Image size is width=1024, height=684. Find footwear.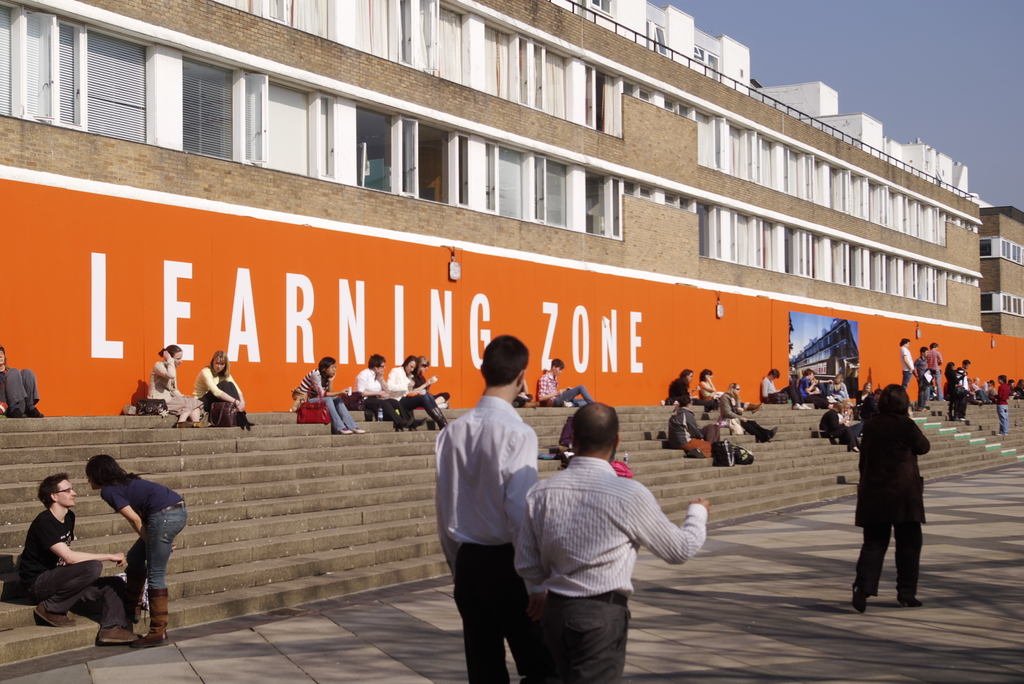
130,585,168,646.
